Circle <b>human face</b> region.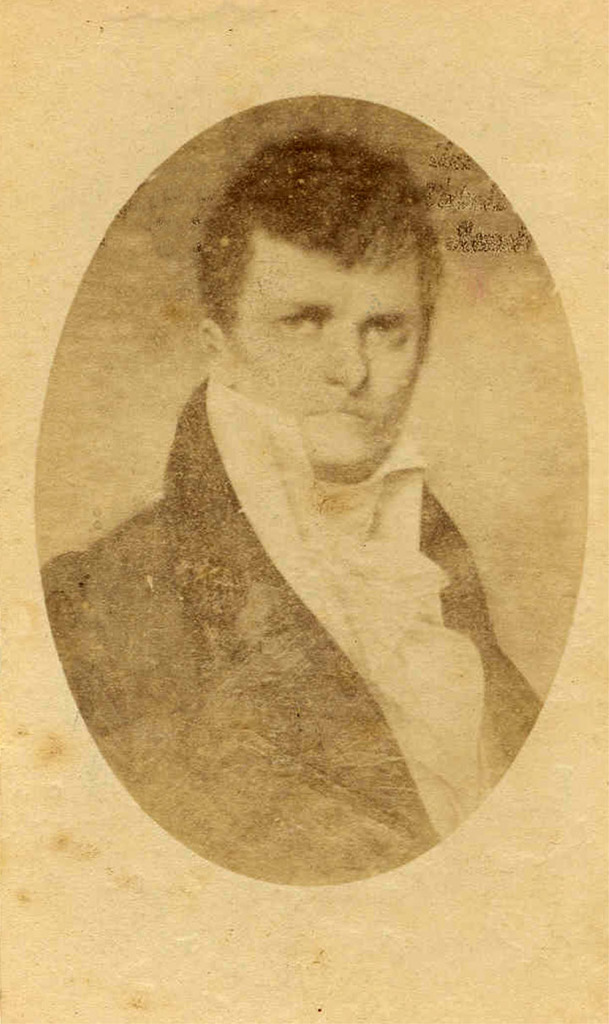
Region: (left=232, top=227, right=427, bottom=483).
